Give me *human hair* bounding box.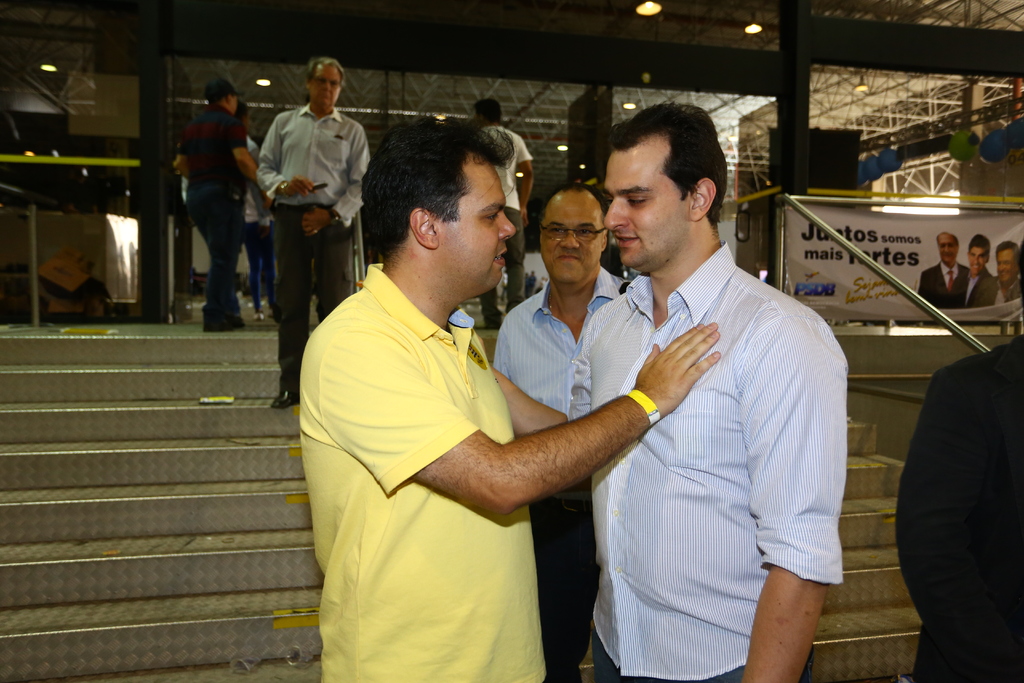
BBox(356, 107, 519, 309).
